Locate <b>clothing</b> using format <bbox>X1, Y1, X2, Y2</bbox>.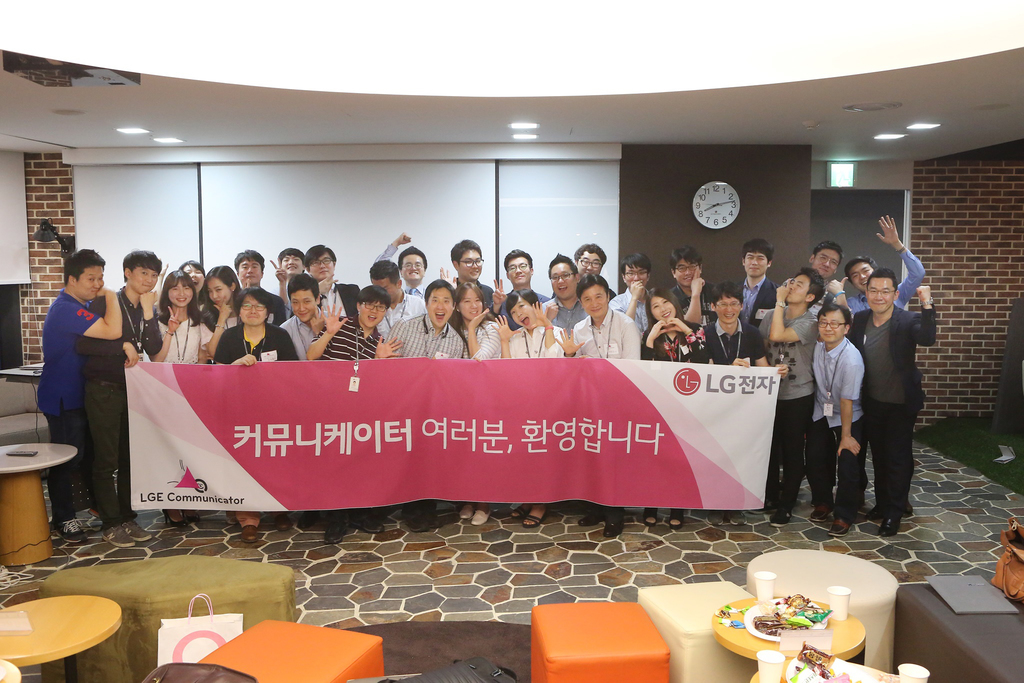
<bbox>468, 320, 500, 356</bbox>.
